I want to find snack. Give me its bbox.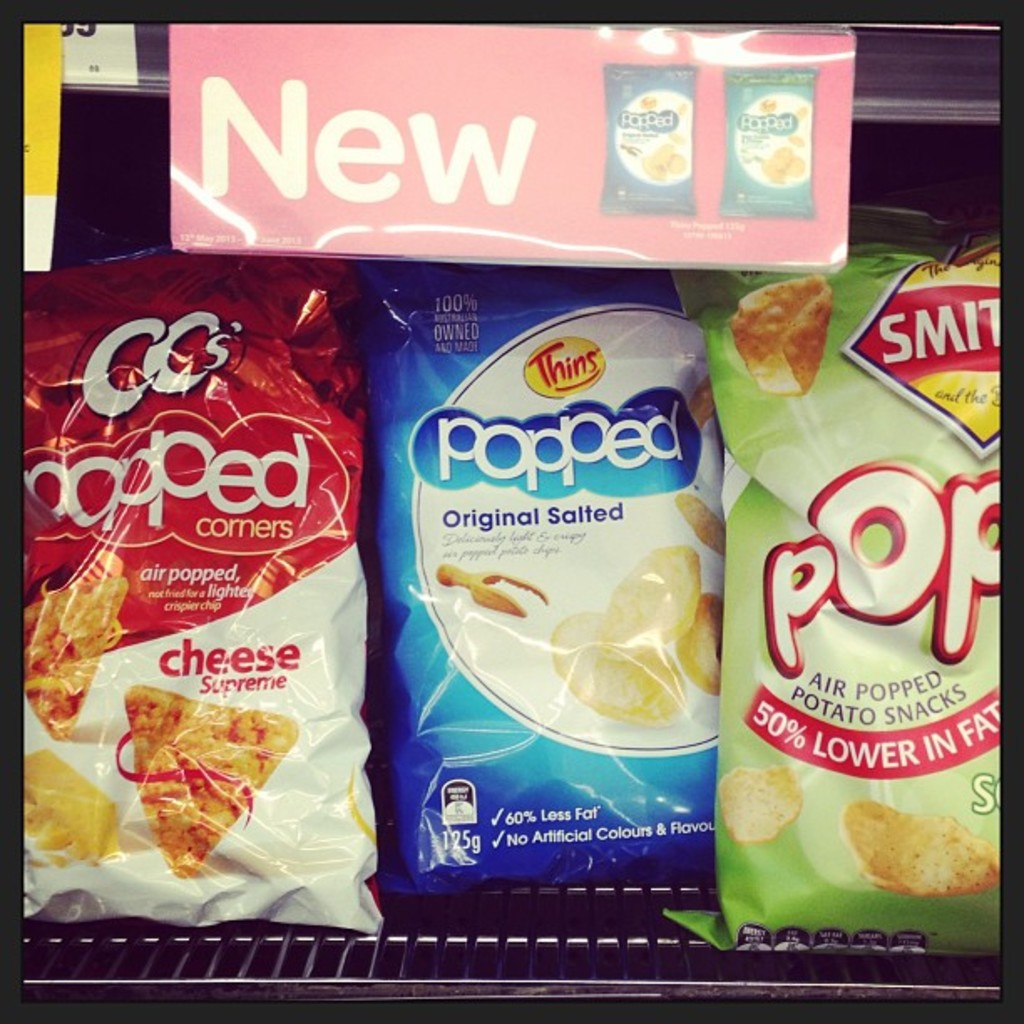
bbox=(351, 259, 718, 910).
